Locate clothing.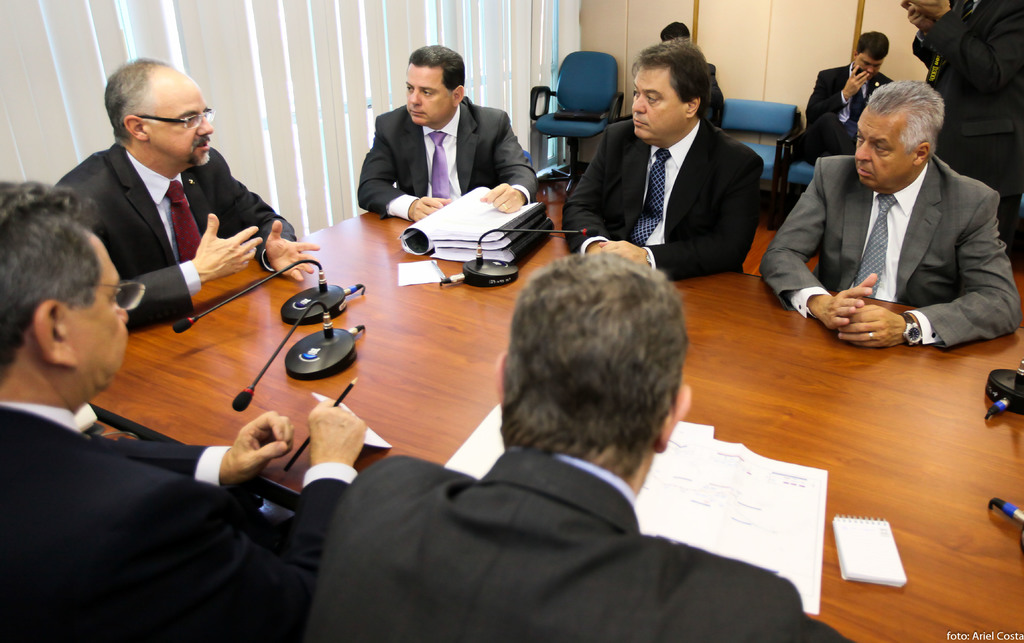
Bounding box: bbox=[707, 56, 726, 125].
